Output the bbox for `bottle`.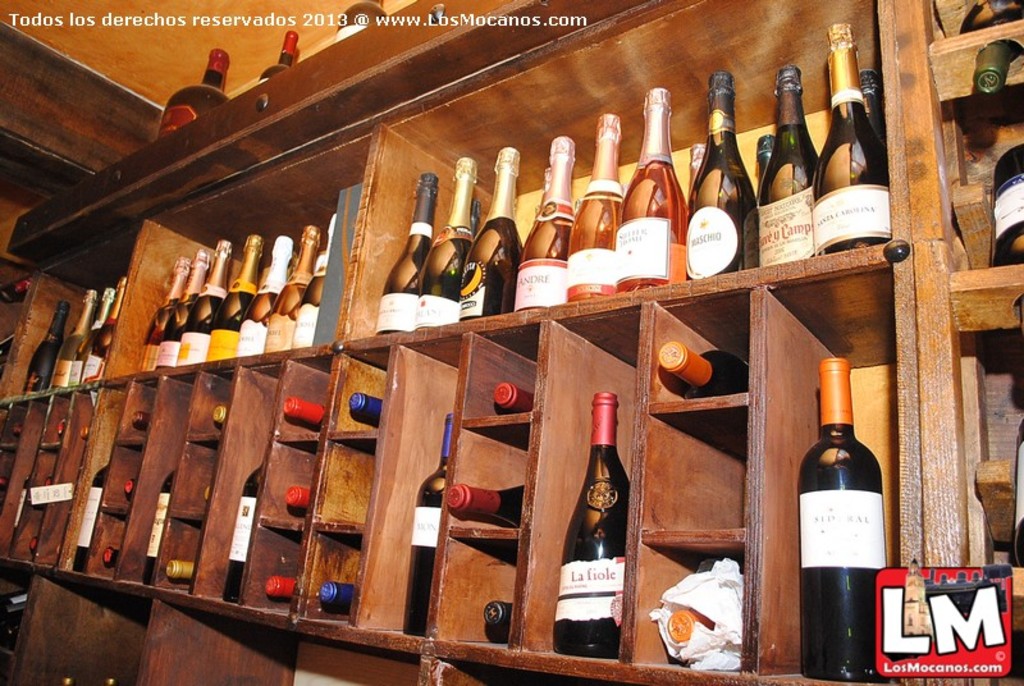
box=[394, 408, 452, 639].
